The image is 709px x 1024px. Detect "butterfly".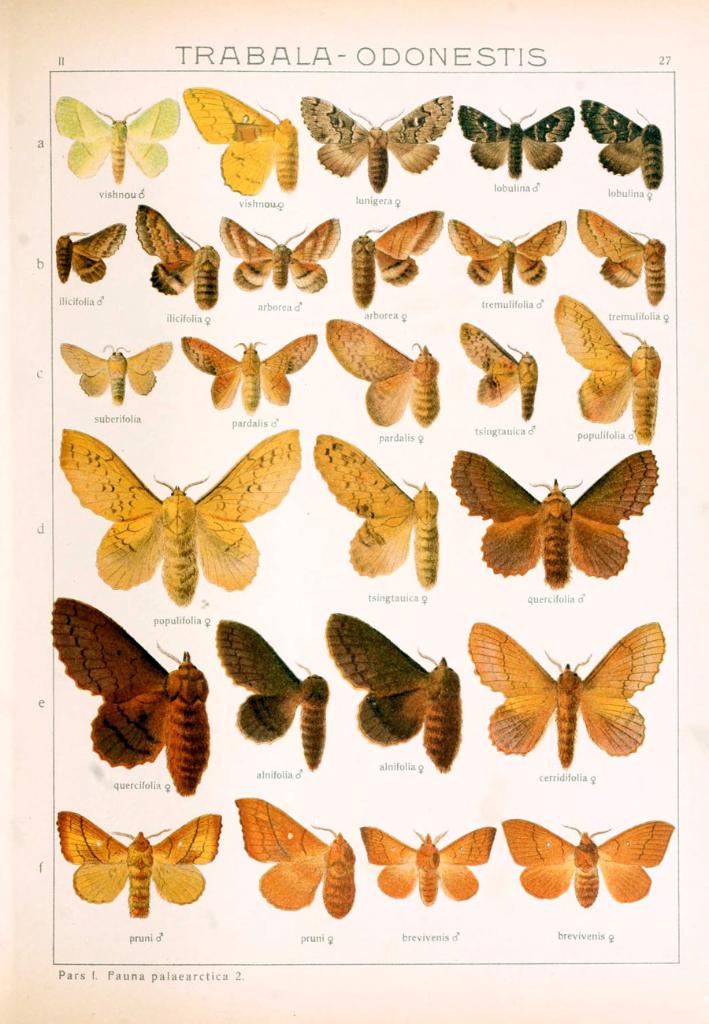
Detection: pyautogui.locateOnScreen(322, 615, 462, 772).
